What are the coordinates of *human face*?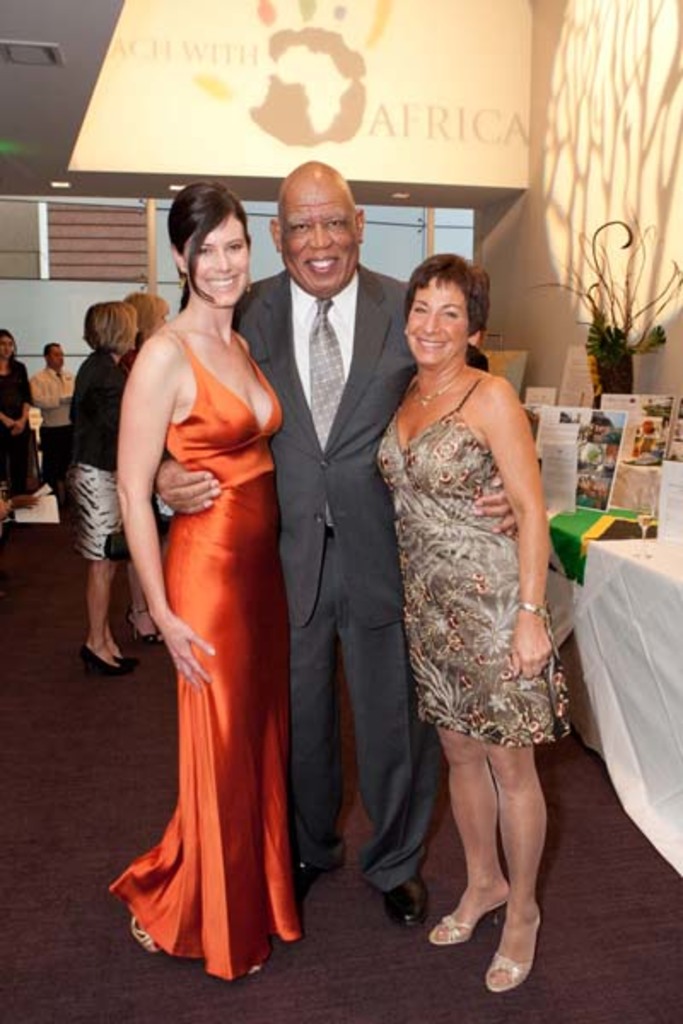
[x1=278, y1=186, x2=359, y2=294].
